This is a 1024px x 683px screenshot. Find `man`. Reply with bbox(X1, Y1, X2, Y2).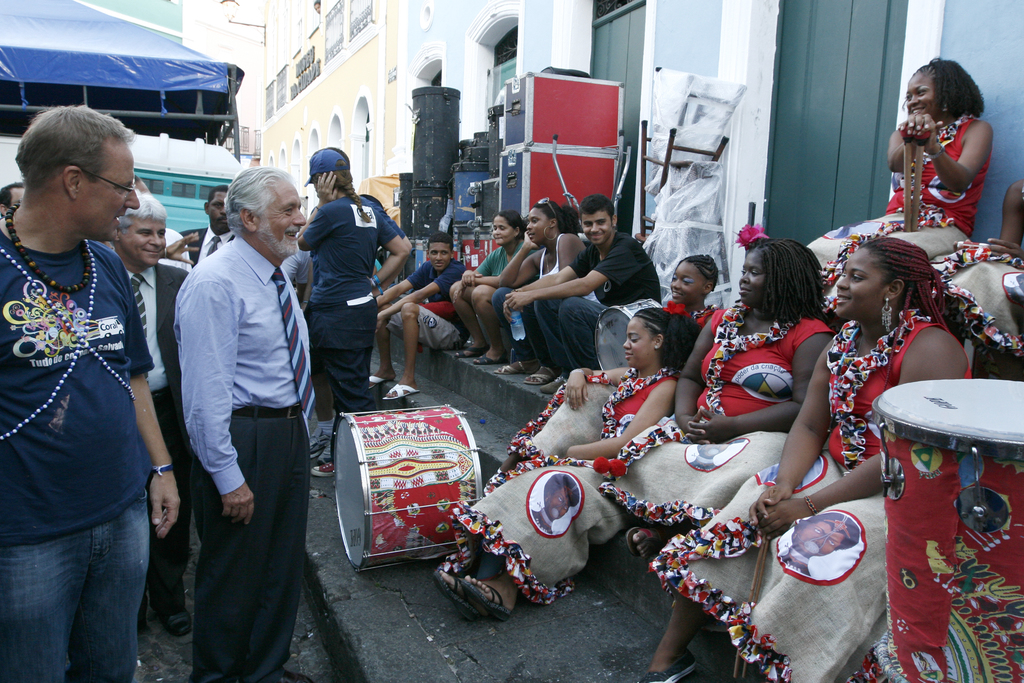
bbox(0, 183, 27, 218).
